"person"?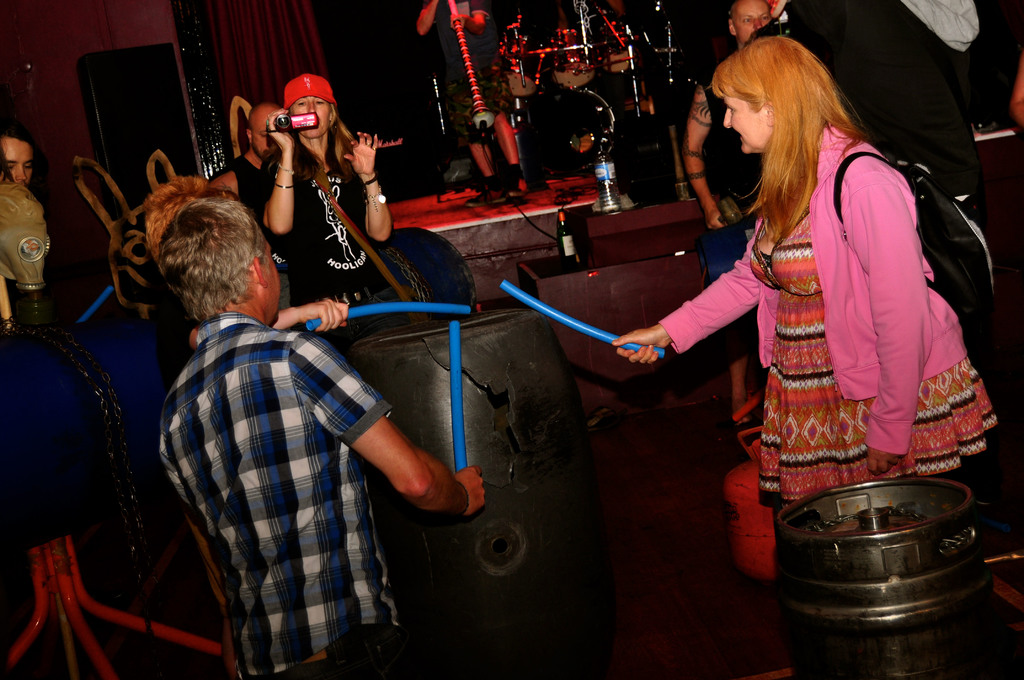
{"x1": 202, "y1": 99, "x2": 291, "y2": 229}
